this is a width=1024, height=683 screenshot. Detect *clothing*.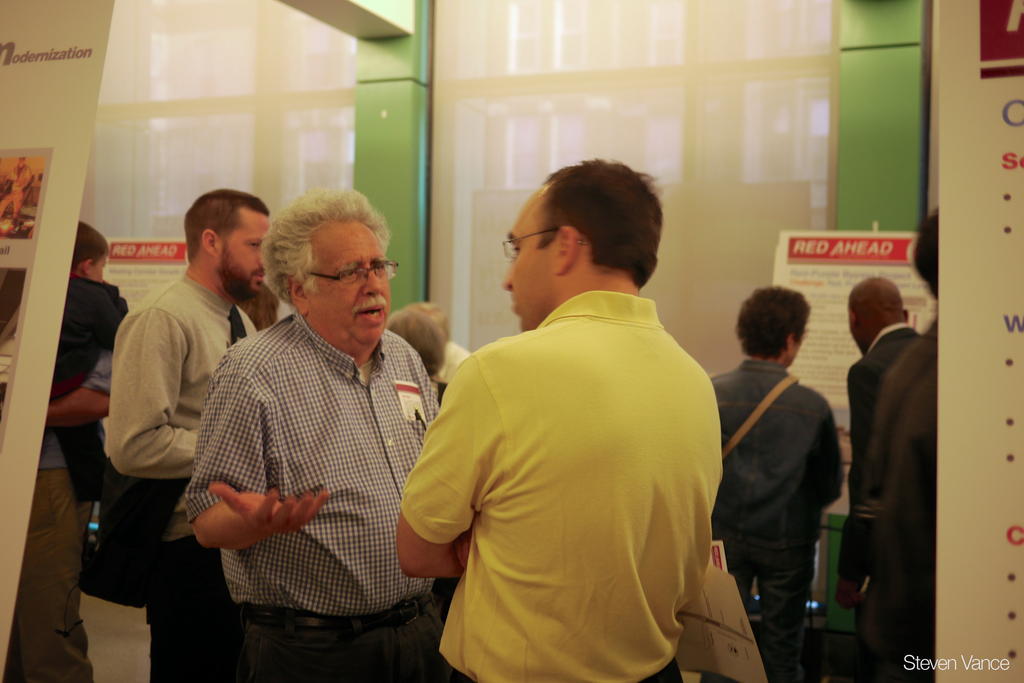
x1=0 y1=278 x2=139 y2=682.
